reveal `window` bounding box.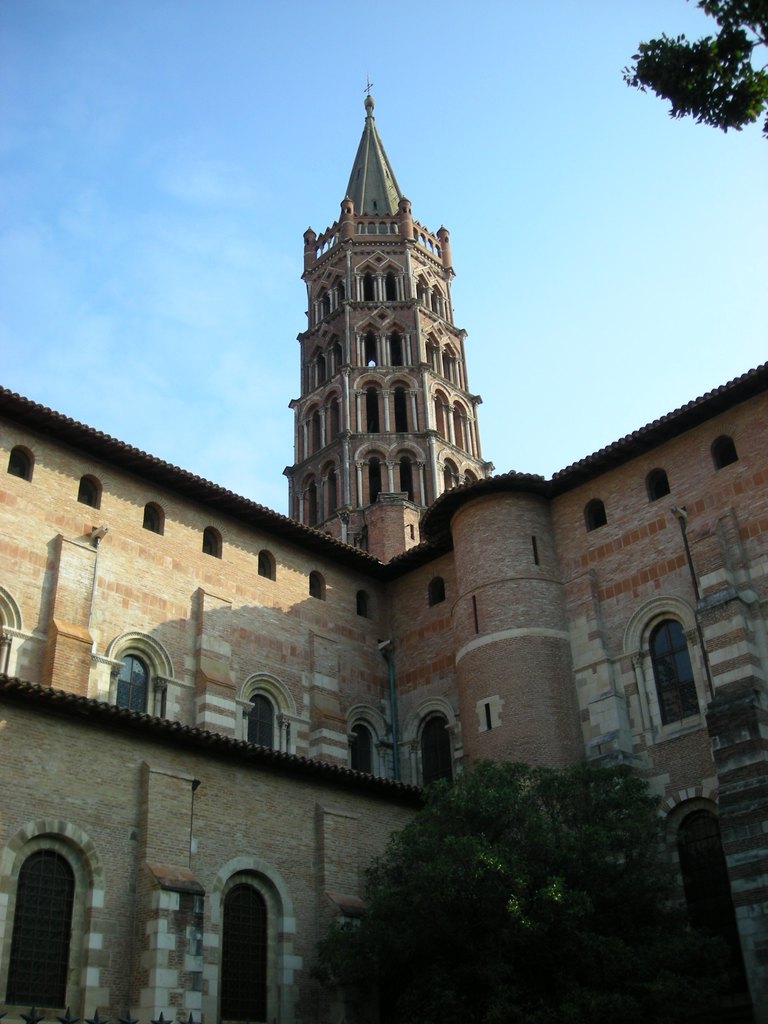
Revealed: [220,888,275,1023].
